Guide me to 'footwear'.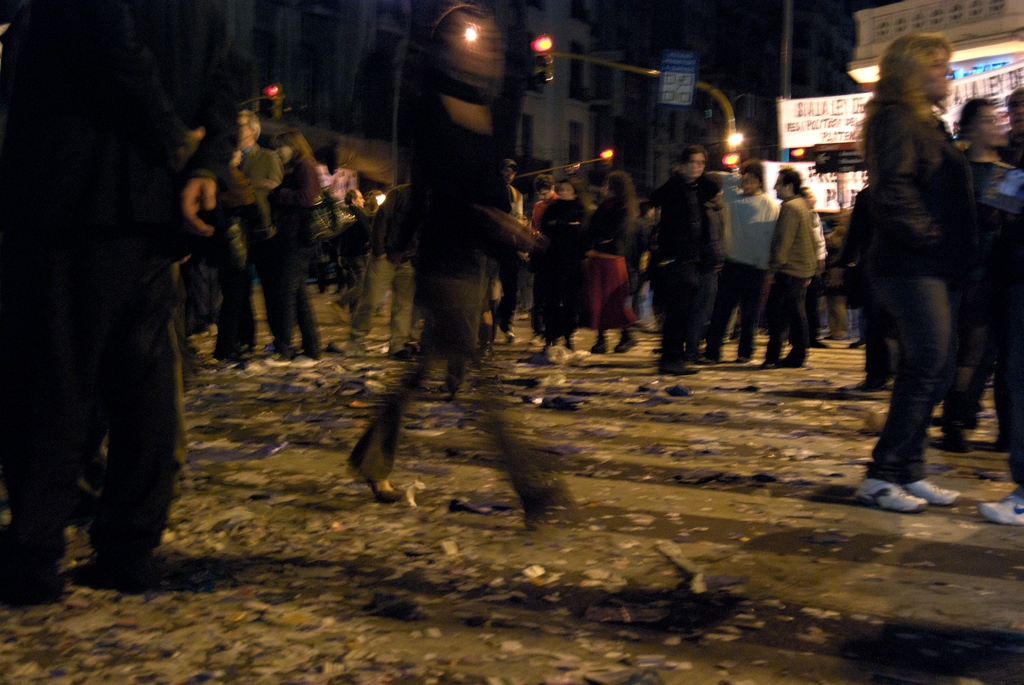
Guidance: pyautogui.locateOnScreen(847, 335, 862, 347).
